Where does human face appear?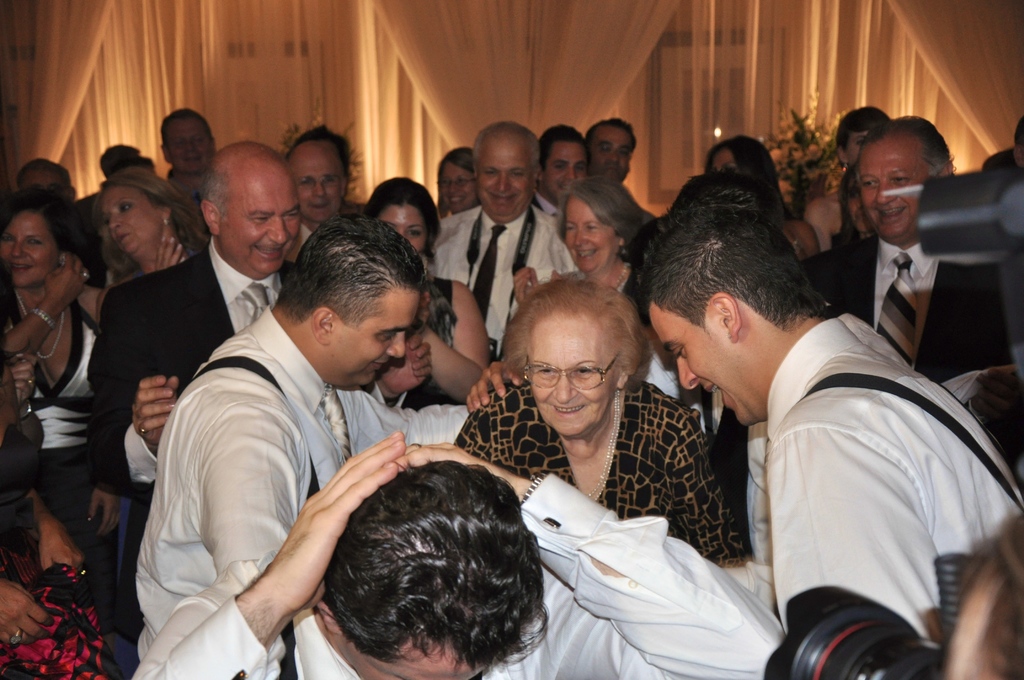
Appears at Rect(589, 127, 630, 183).
